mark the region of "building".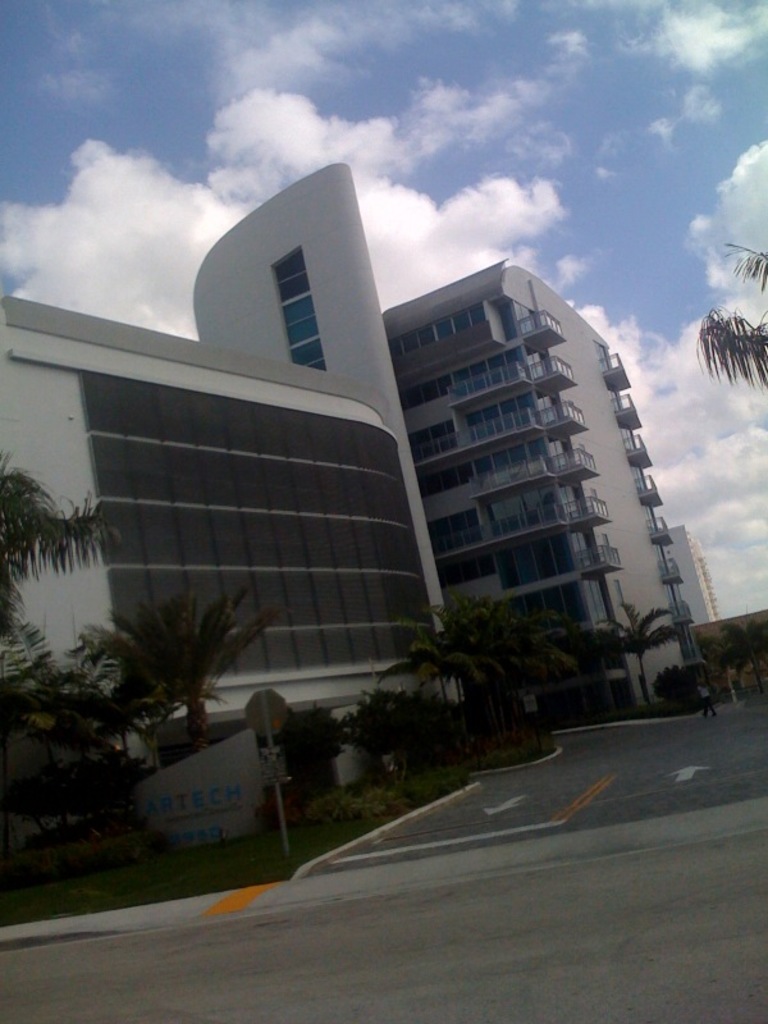
Region: left=0, top=164, right=690, bottom=845.
